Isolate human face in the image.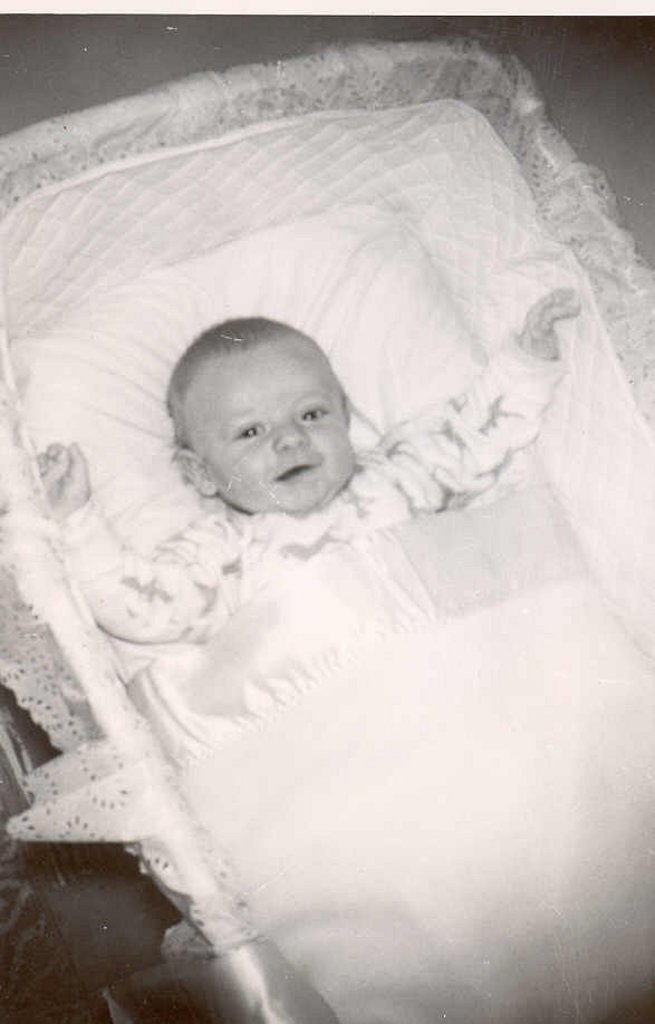
Isolated region: (x1=190, y1=332, x2=354, y2=519).
